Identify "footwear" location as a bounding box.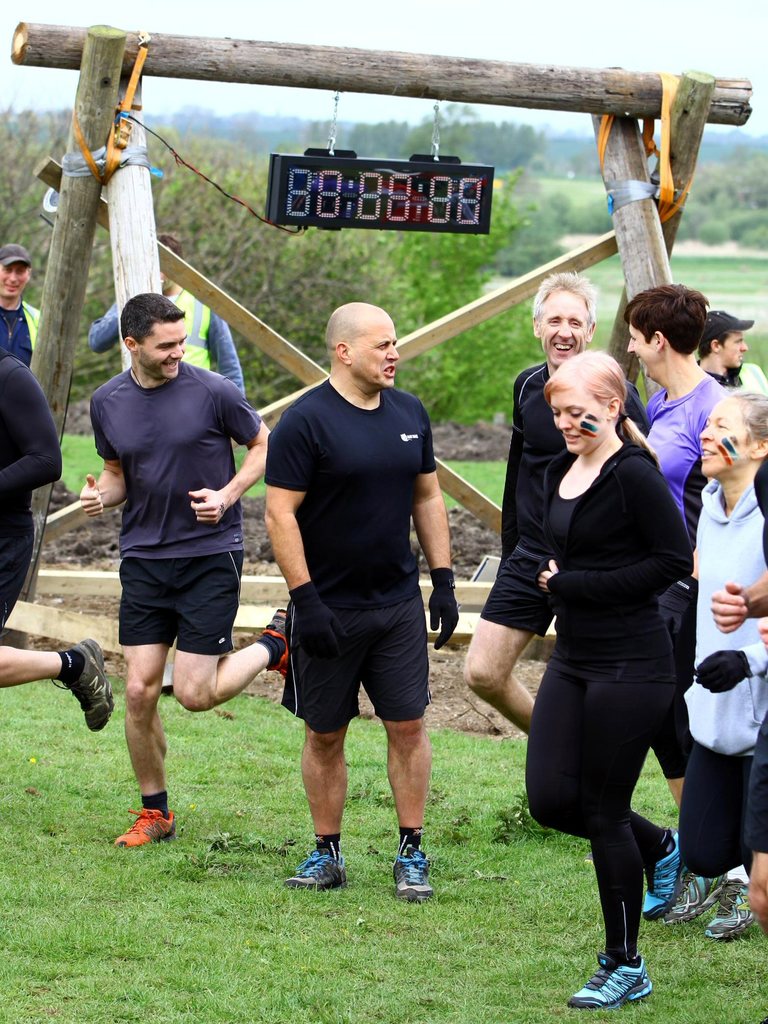
252,601,310,689.
